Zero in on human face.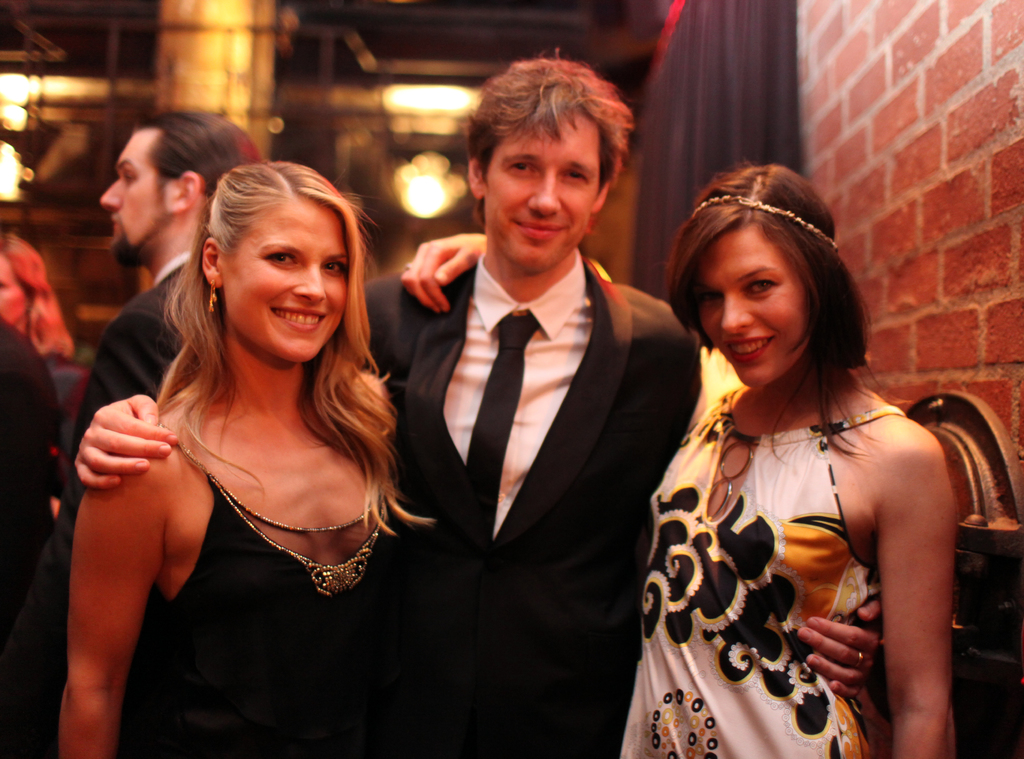
Zeroed in: [99, 131, 172, 249].
